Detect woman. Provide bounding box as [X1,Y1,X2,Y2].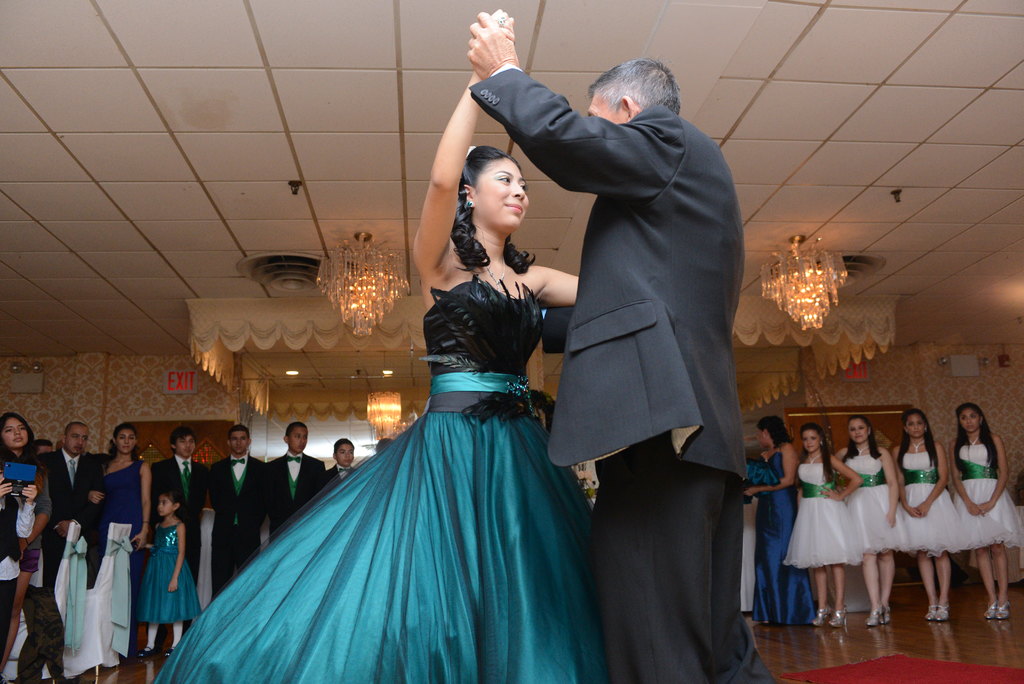
[788,418,853,630].
